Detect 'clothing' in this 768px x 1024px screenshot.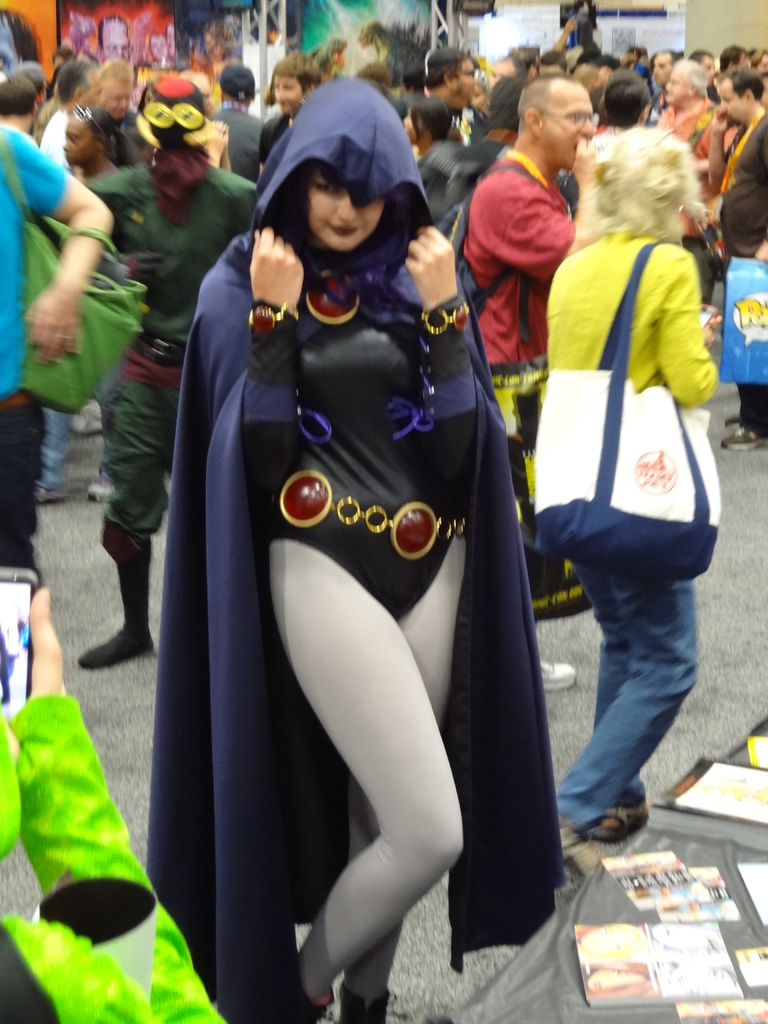
Detection: (x1=0, y1=629, x2=11, y2=703).
